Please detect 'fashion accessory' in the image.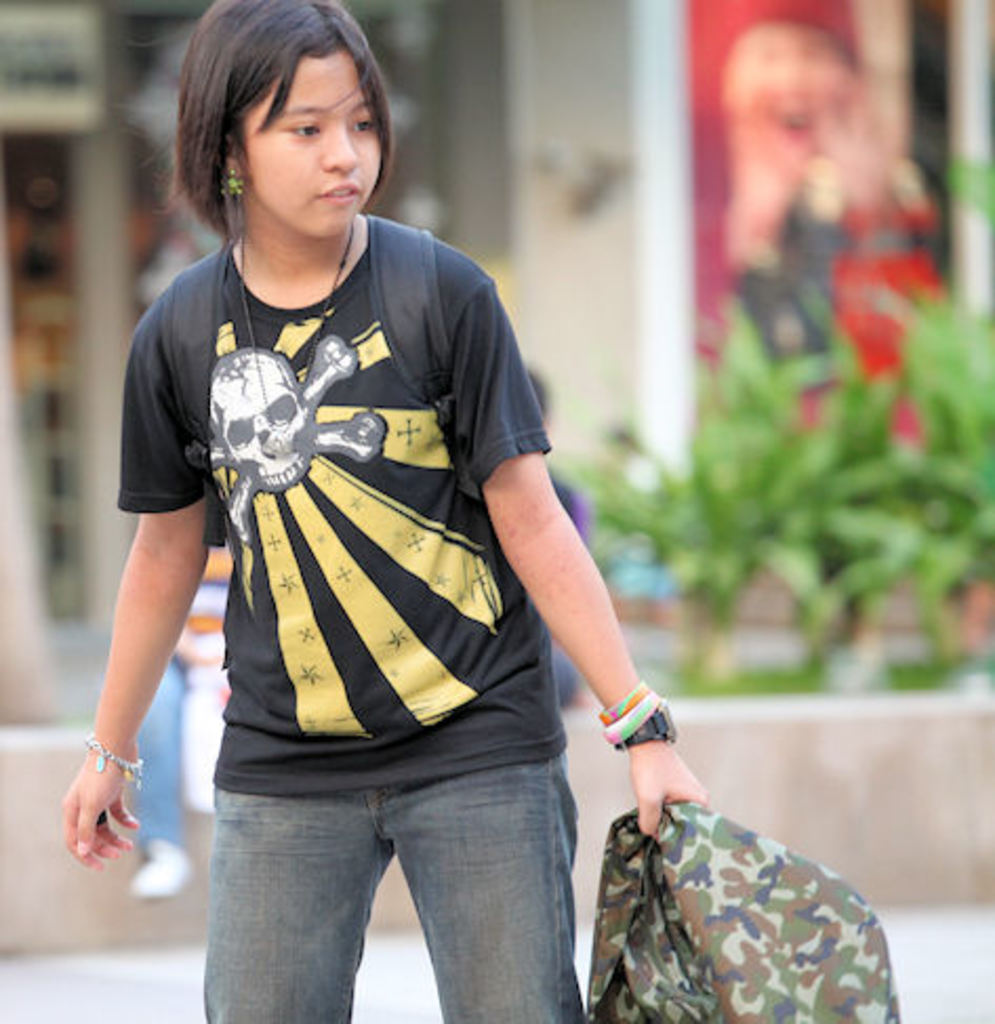
Rect(597, 685, 671, 746).
